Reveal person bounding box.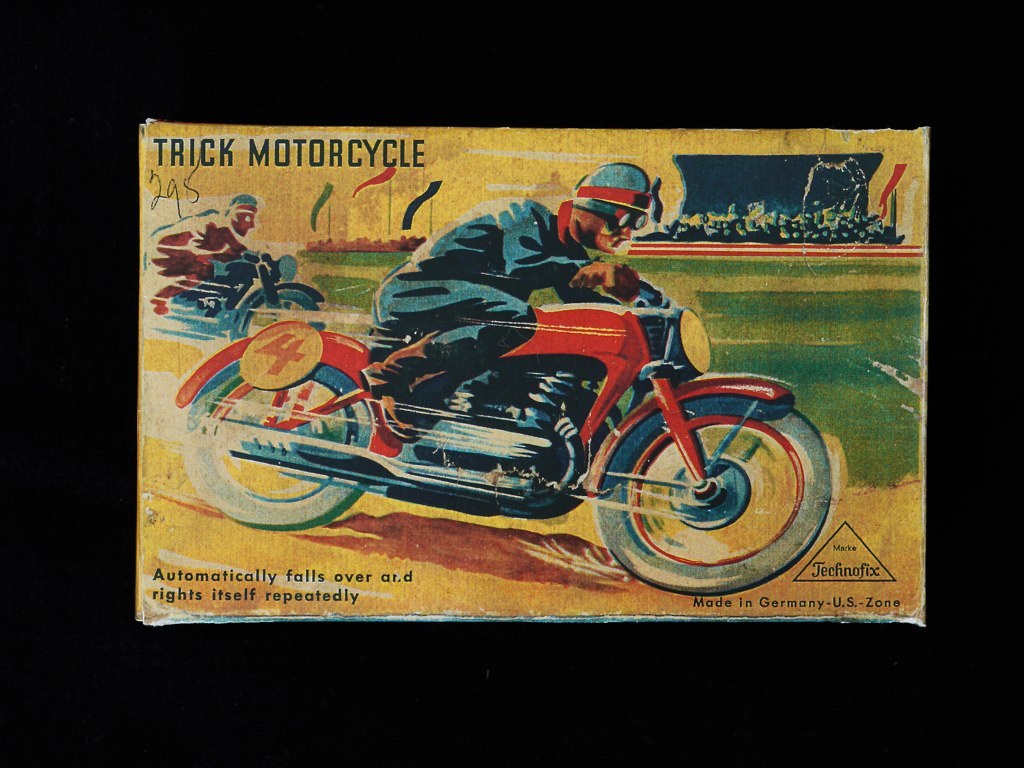
Revealed: crop(150, 194, 261, 311).
